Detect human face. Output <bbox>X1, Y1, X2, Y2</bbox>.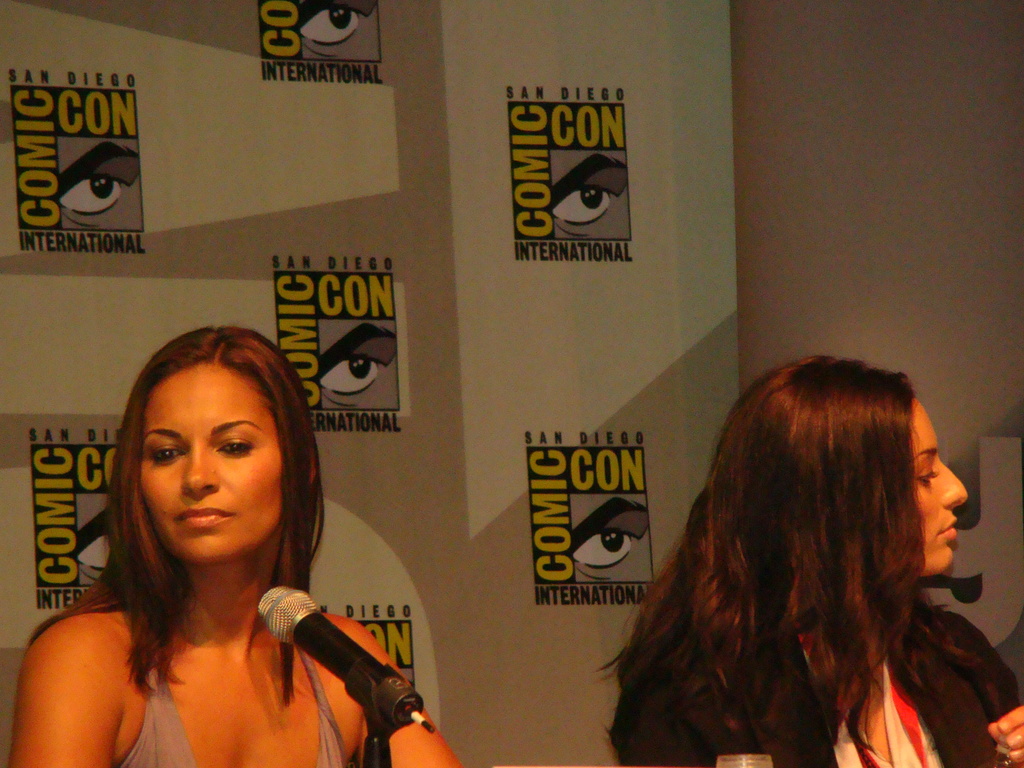
<bbox>556, 145, 629, 239</bbox>.
